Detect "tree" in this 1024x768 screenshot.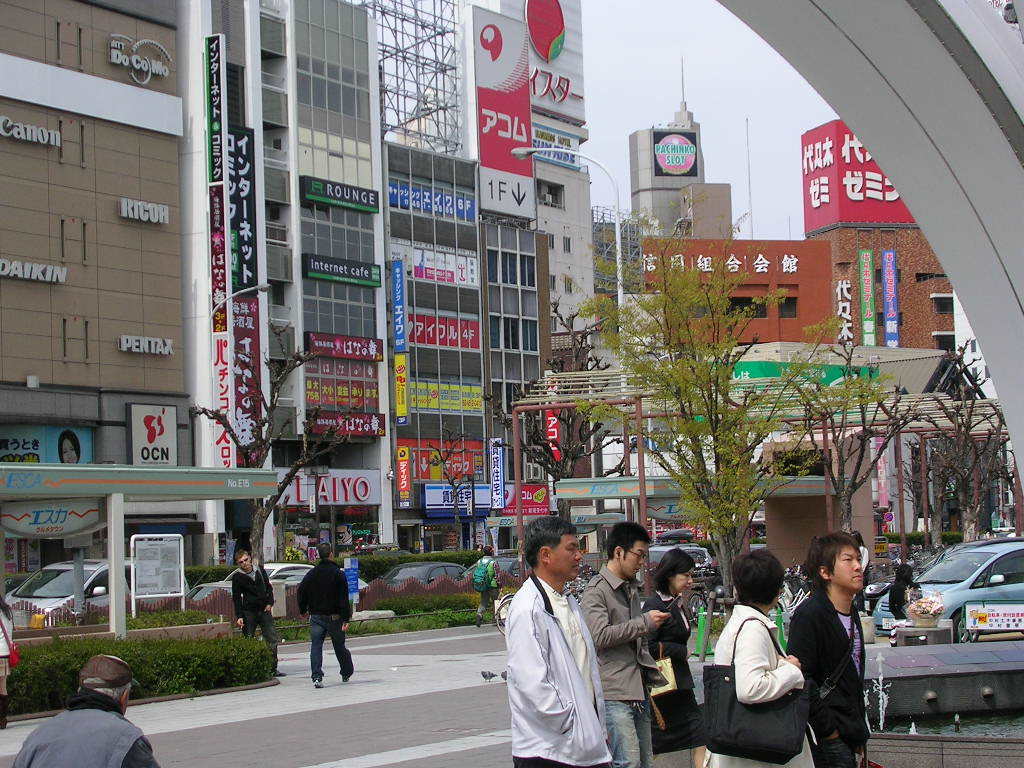
Detection: [184,317,350,575].
